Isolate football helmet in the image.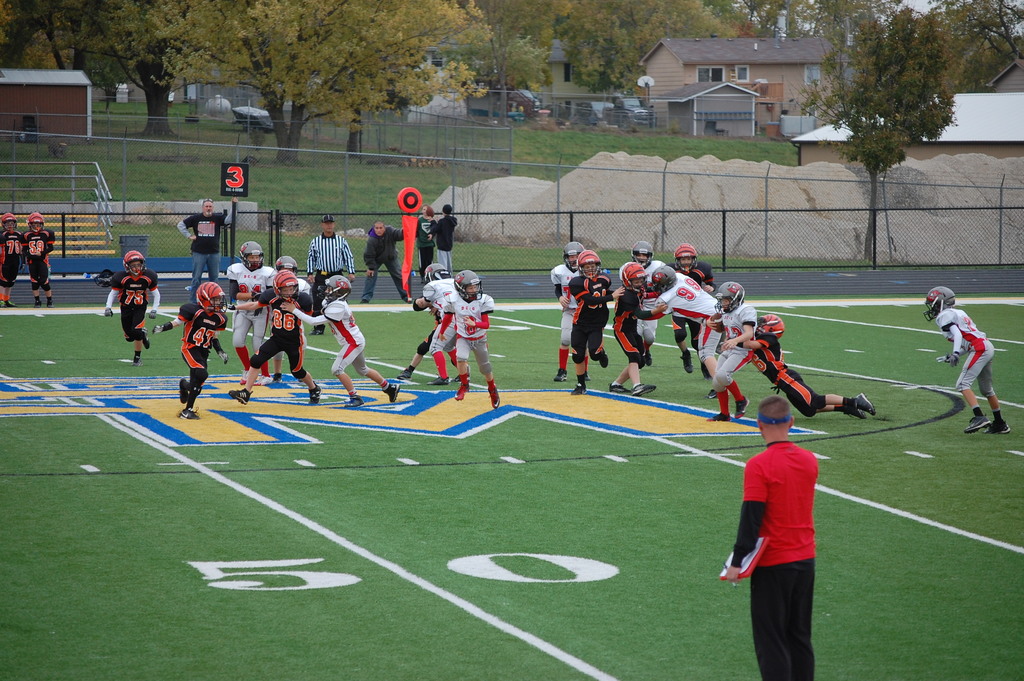
Isolated region: box=[424, 263, 447, 284].
